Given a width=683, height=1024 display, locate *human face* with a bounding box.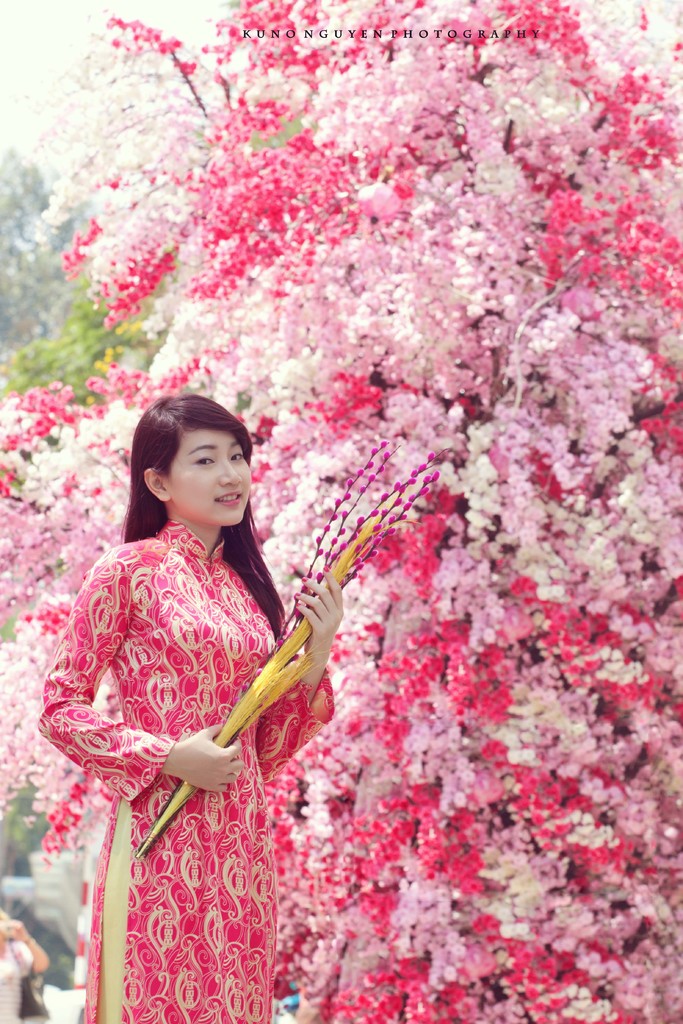
Located: [x1=169, y1=433, x2=254, y2=524].
